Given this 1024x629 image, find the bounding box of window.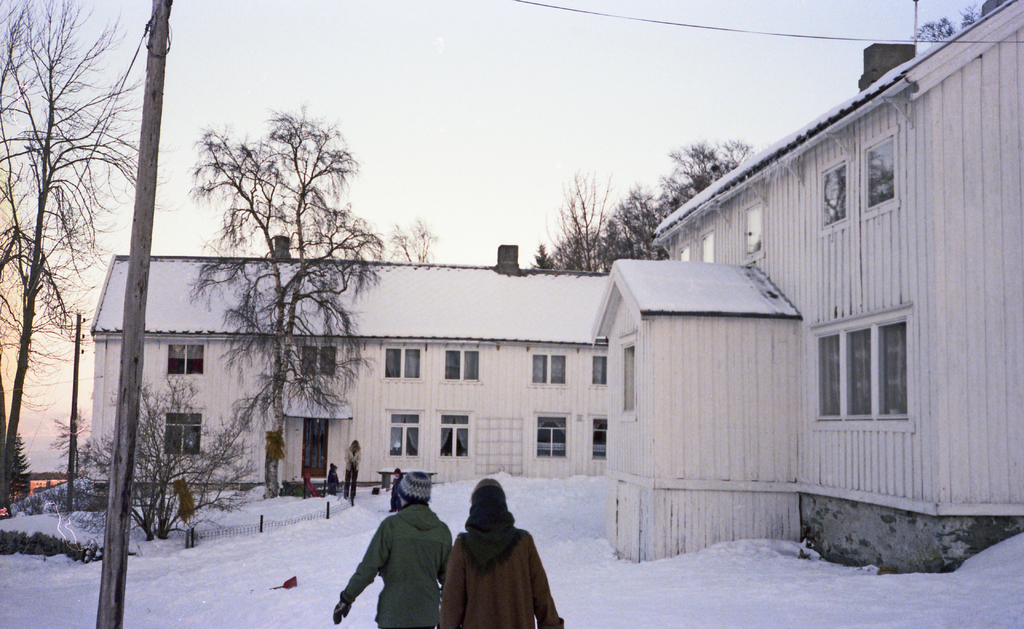
[384,342,422,382].
